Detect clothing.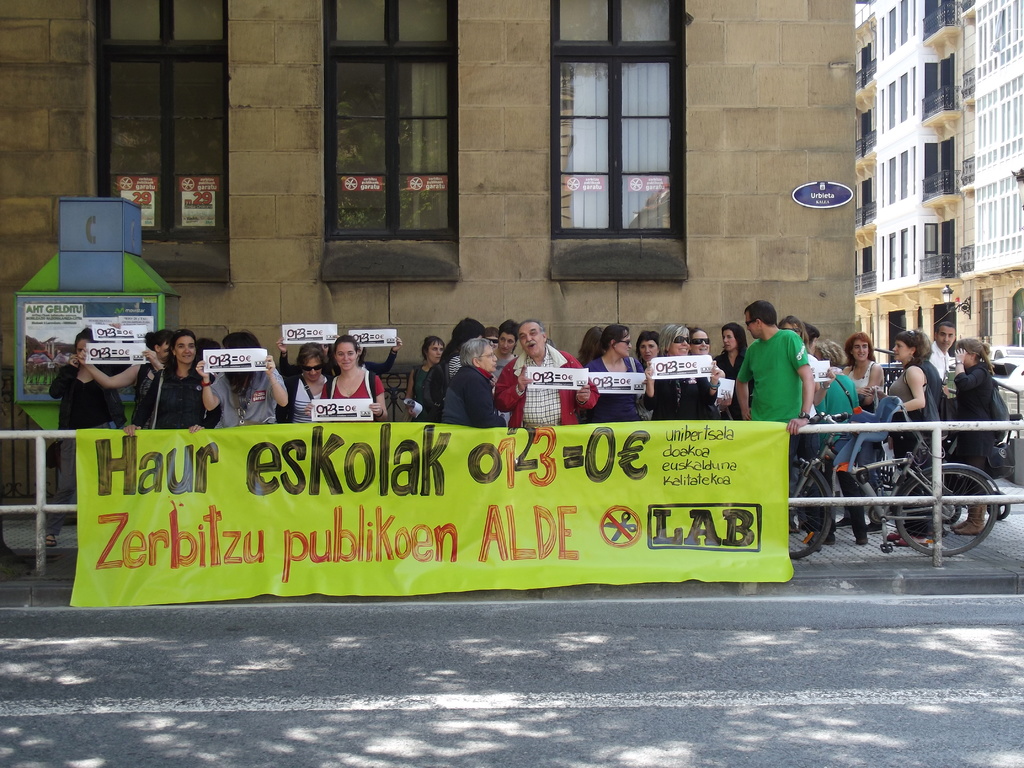
Detected at [left=745, top=314, right=821, bottom=426].
